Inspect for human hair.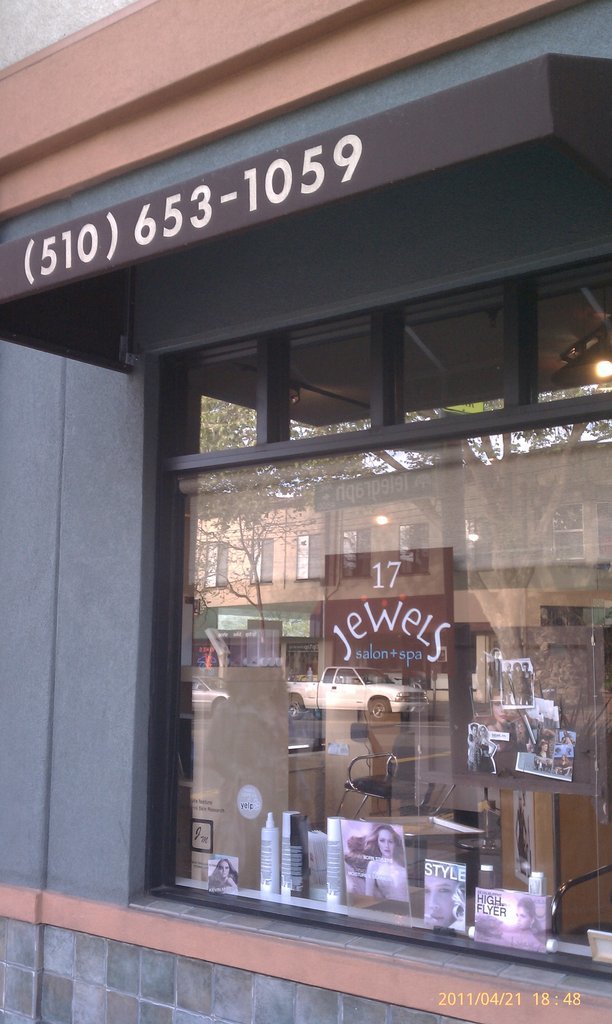
Inspection: detection(517, 896, 541, 932).
